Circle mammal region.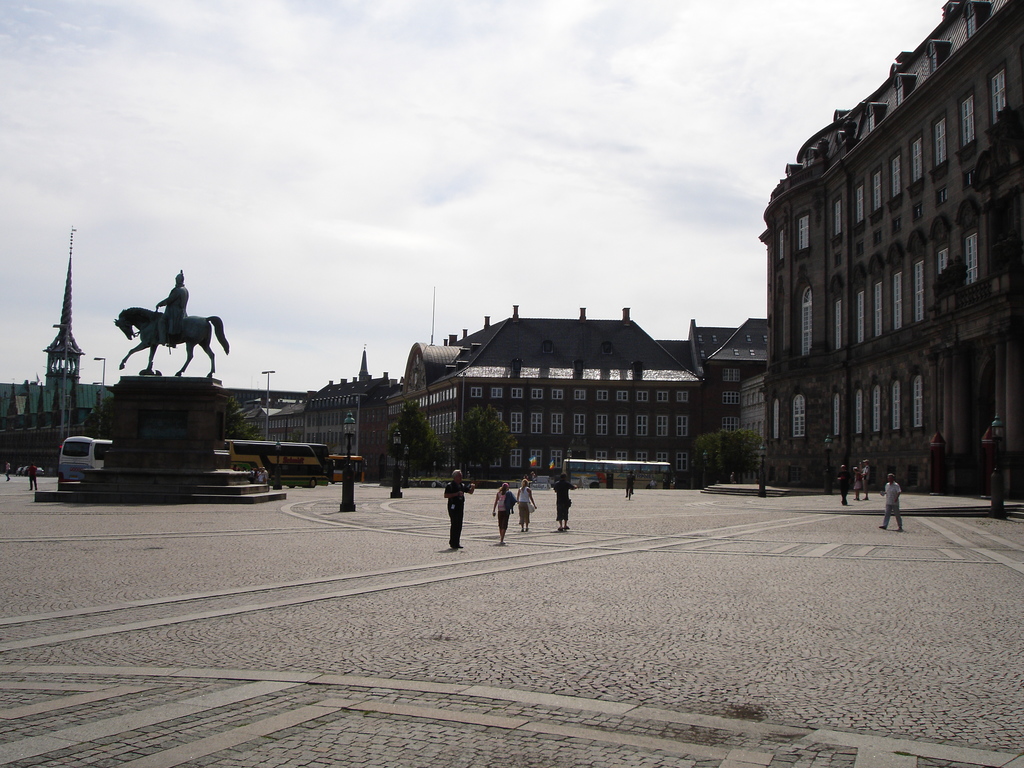
Region: x1=493, y1=483, x2=517, y2=543.
